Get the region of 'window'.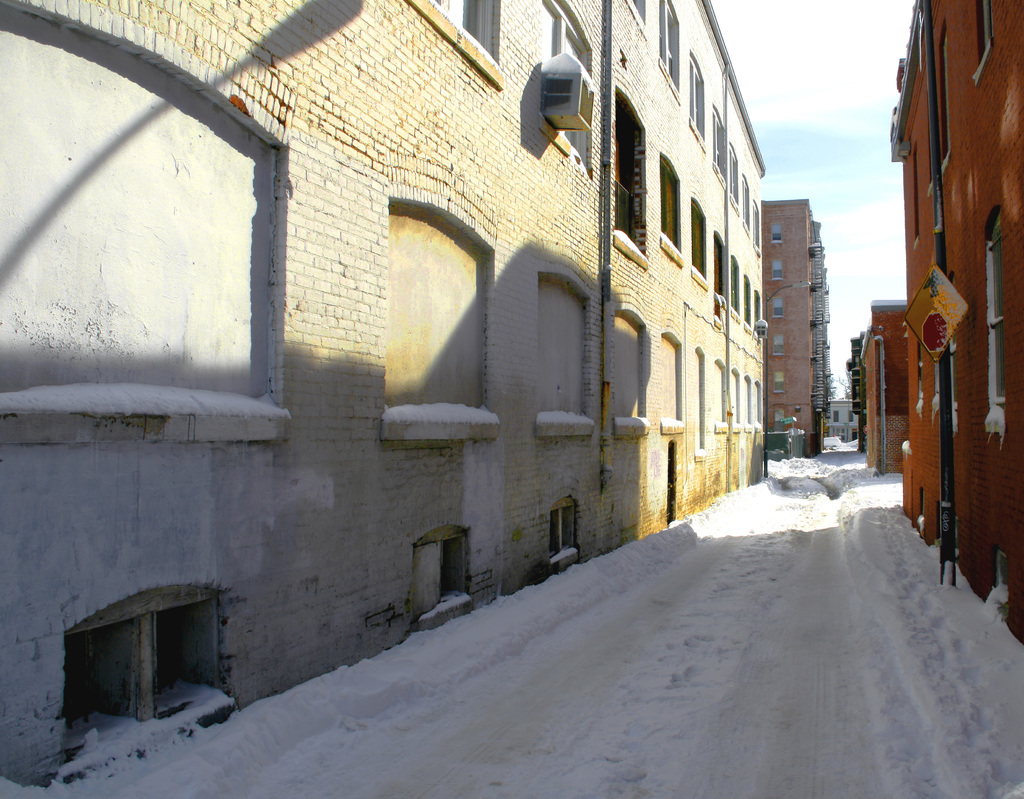
box=[972, 1, 994, 83].
